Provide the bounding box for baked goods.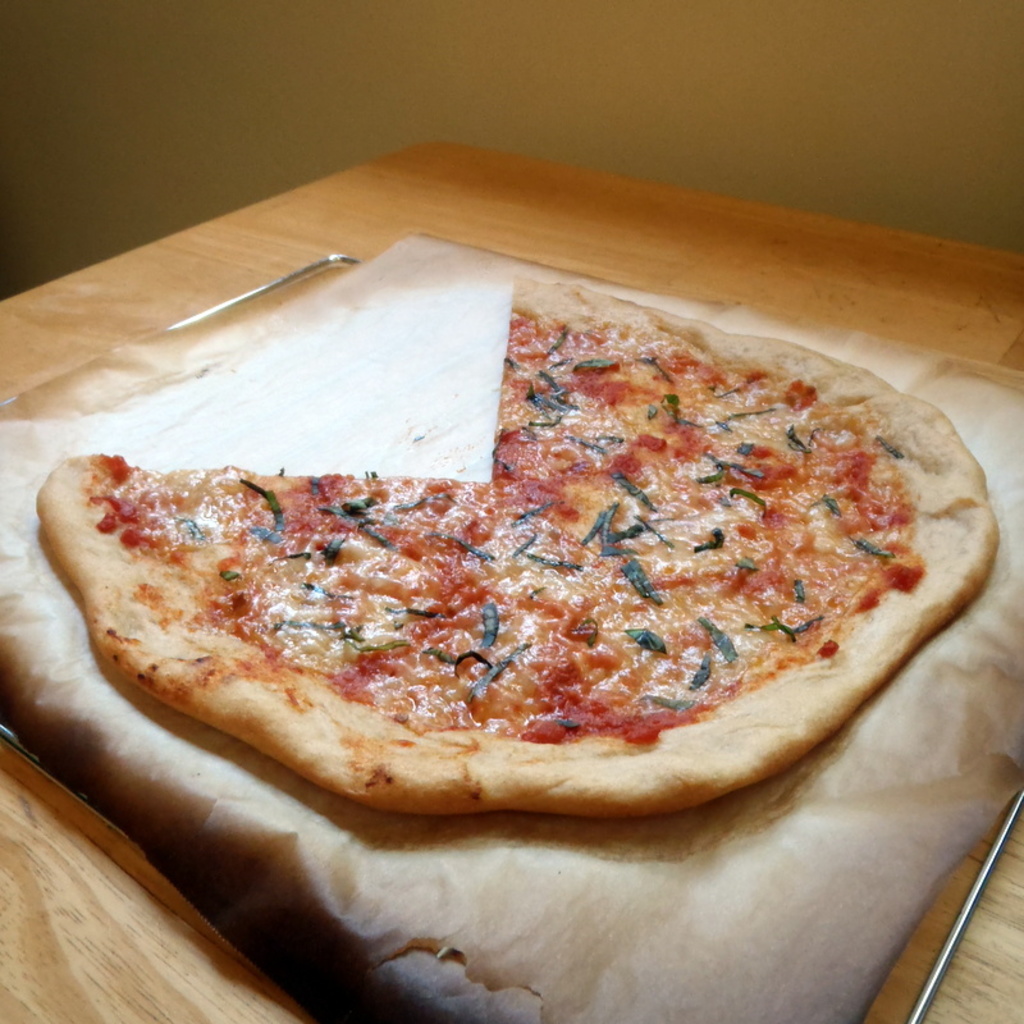
45, 342, 986, 820.
